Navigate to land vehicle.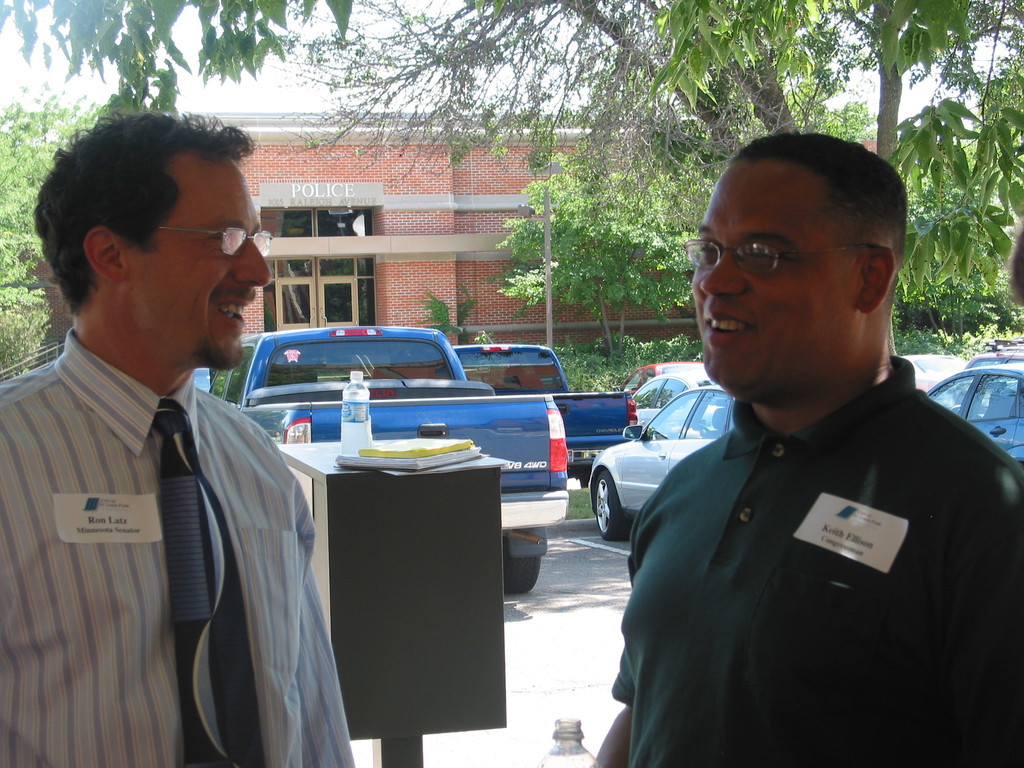
Navigation target: x1=624, y1=362, x2=712, y2=386.
